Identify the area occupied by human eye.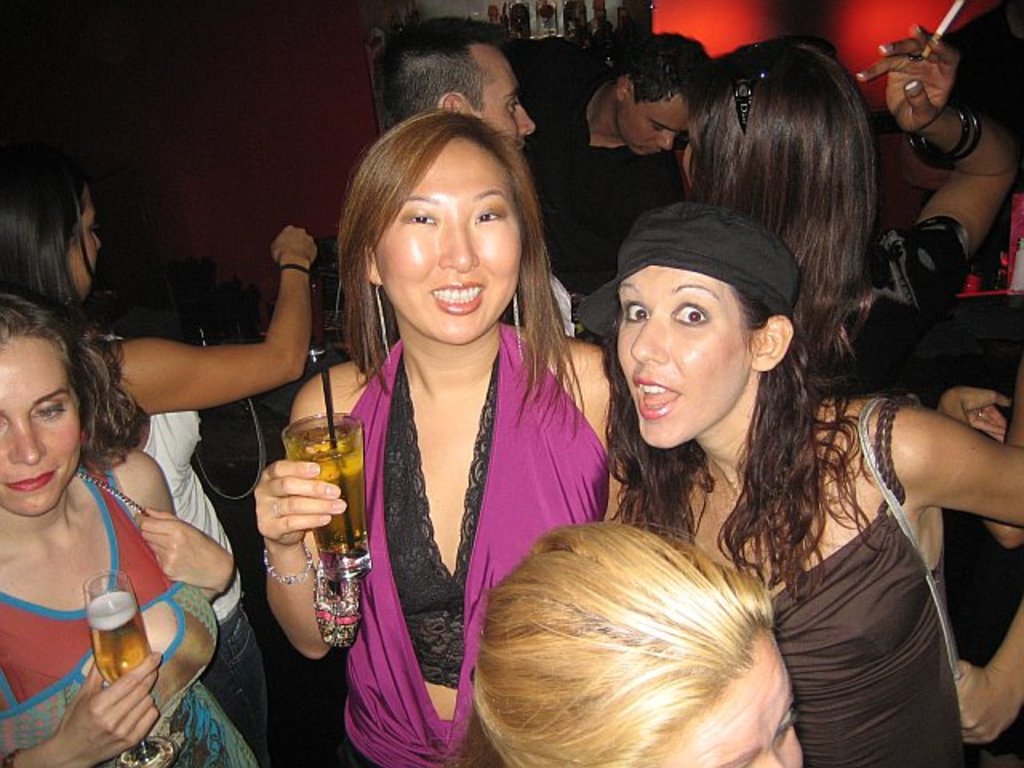
Area: Rect(472, 210, 509, 226).
